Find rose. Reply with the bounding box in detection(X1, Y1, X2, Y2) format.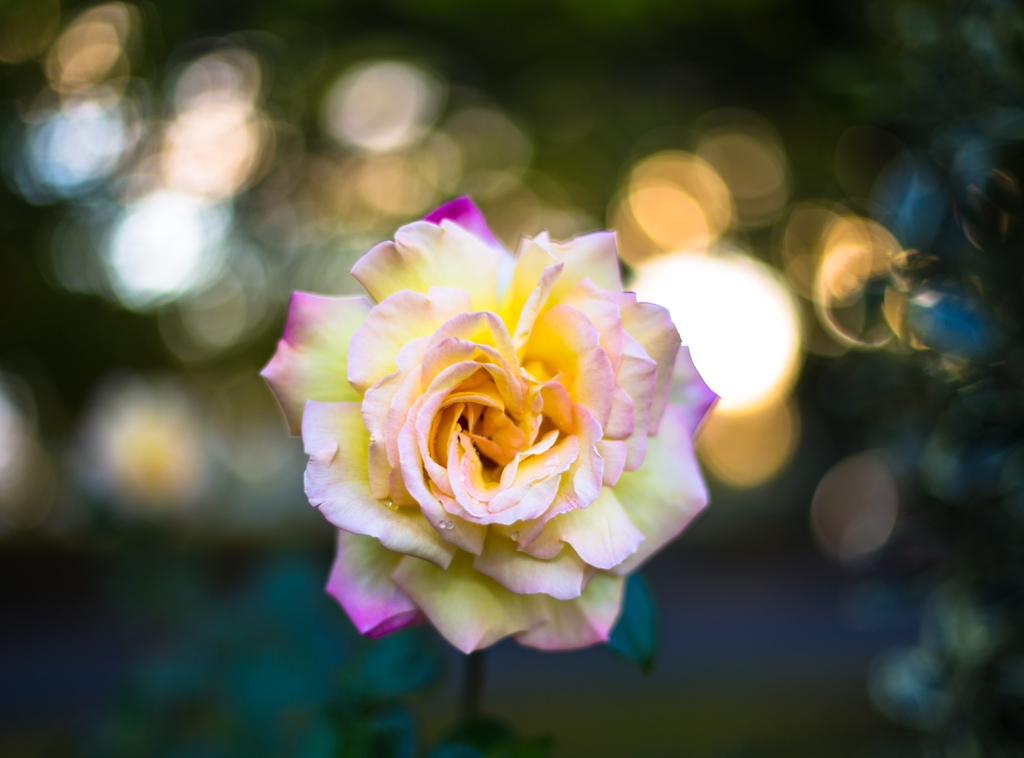
detection(254, 190, 721, 658).
